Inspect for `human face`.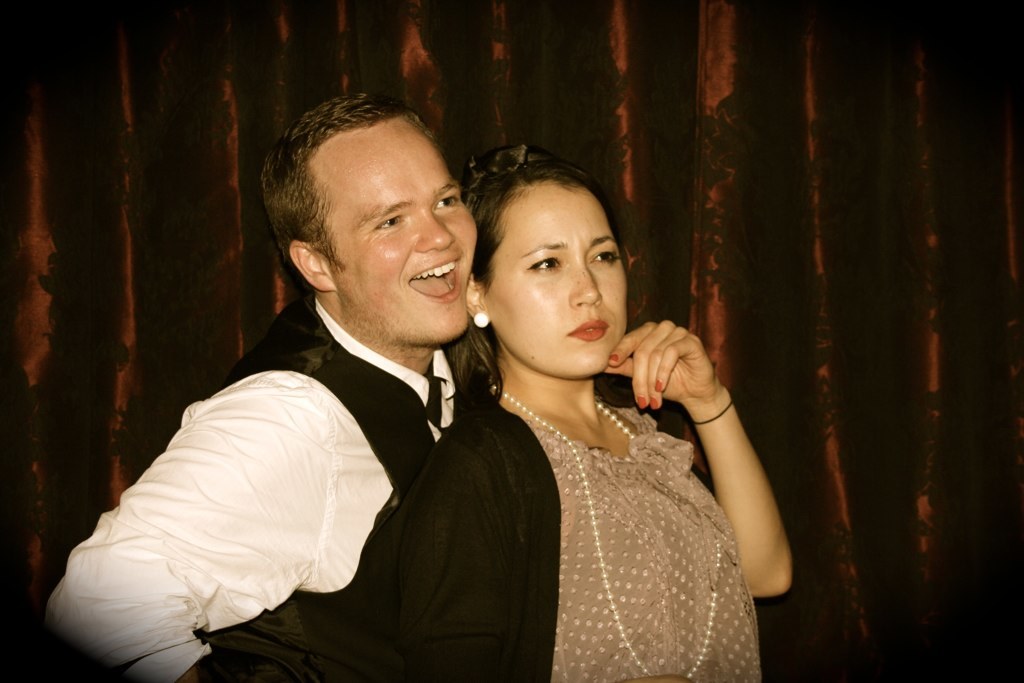
Inspection: l=488, t=183, r=631, b=380.
